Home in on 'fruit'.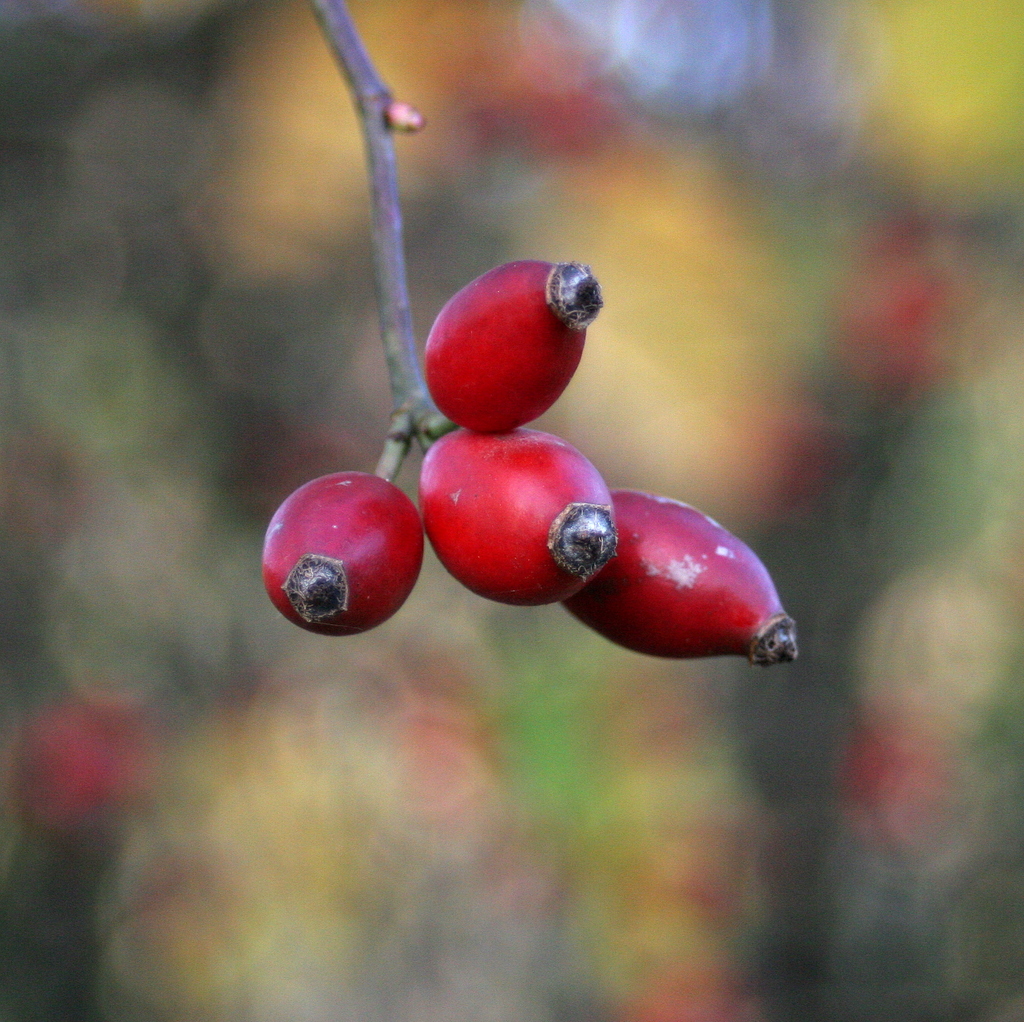
Homed in at {"x1": 412, "y1": 423, "x2": 620, "y2": 608}.
